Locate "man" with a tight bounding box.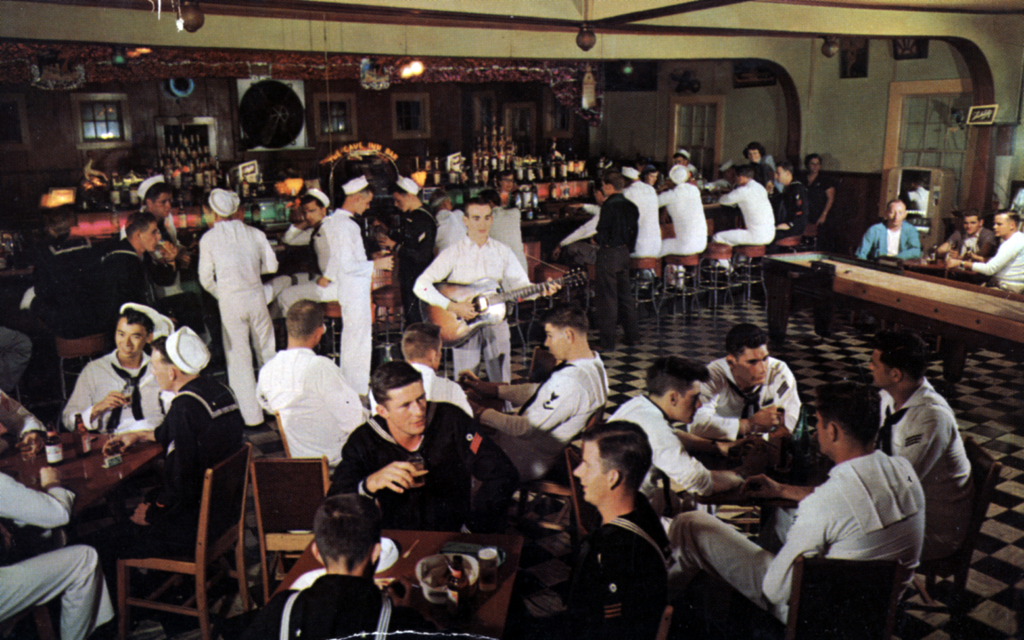
(939, 210, 996, 260).
